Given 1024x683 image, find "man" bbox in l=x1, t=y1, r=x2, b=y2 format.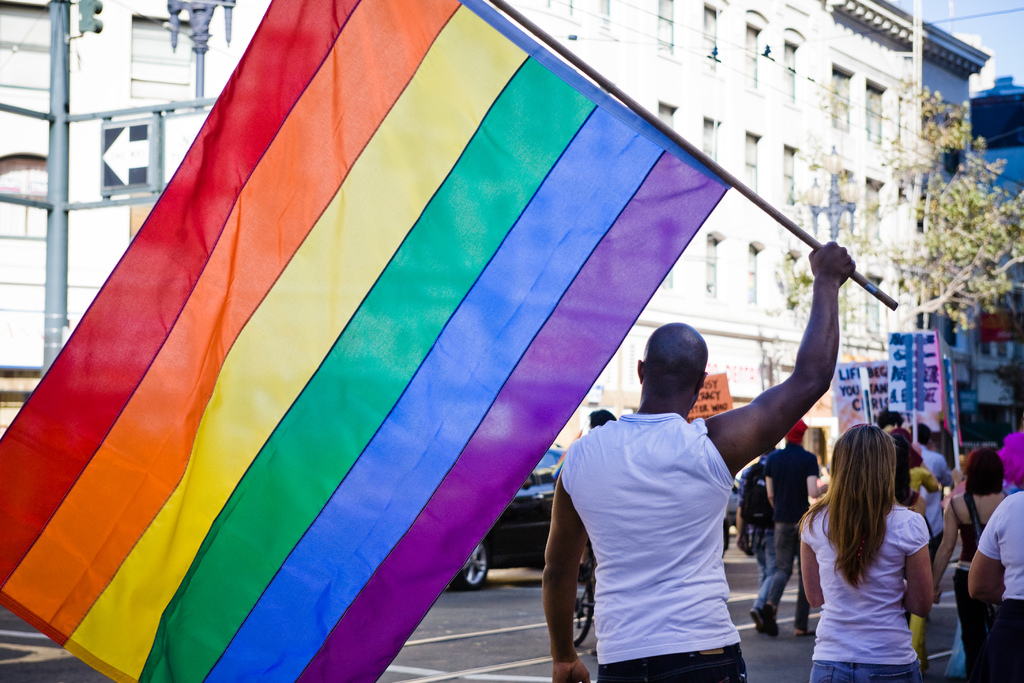
l=547, t=296, r=814, b=673.
